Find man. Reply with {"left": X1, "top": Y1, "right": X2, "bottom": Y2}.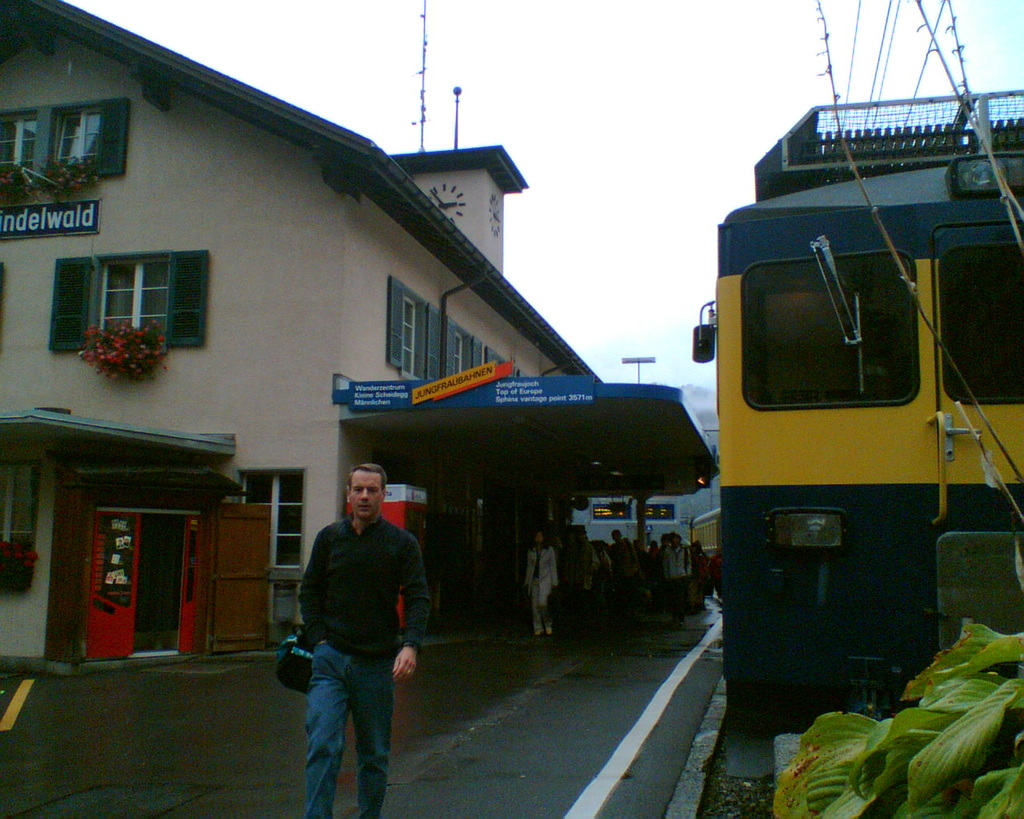
{"left": 658, "top": 529, "right": 699, "bottom": 627}.
